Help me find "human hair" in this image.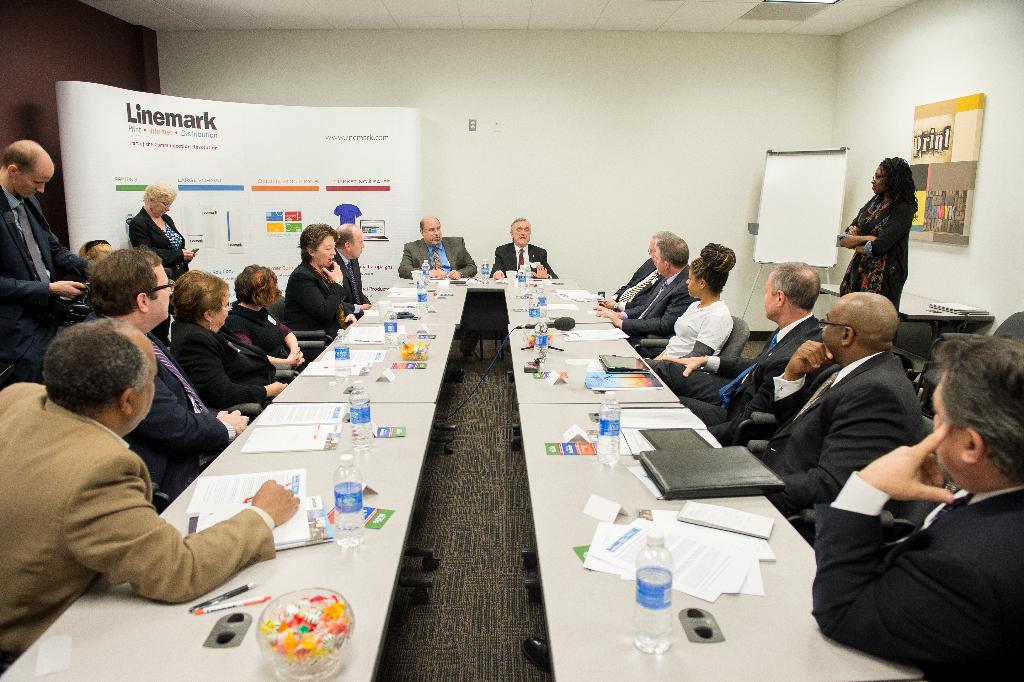
Found it: 419/220/440/231.
